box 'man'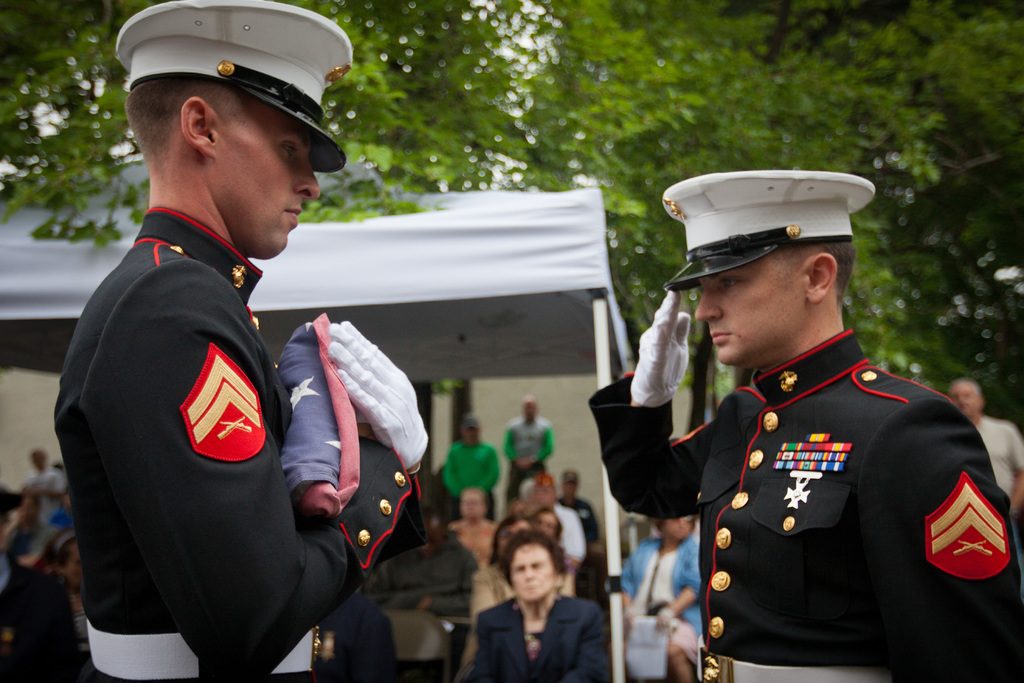
{"left": 947, "top": 375, "right": 1023, "bottom": 549}
